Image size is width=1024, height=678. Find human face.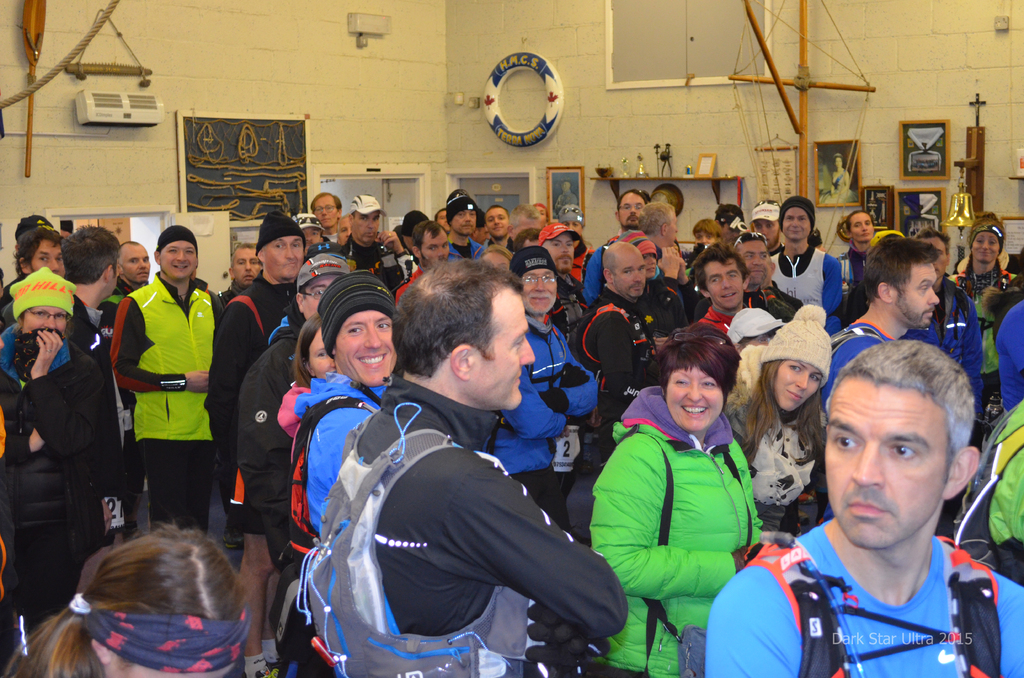
BBox(355, 215, 378, 244).
